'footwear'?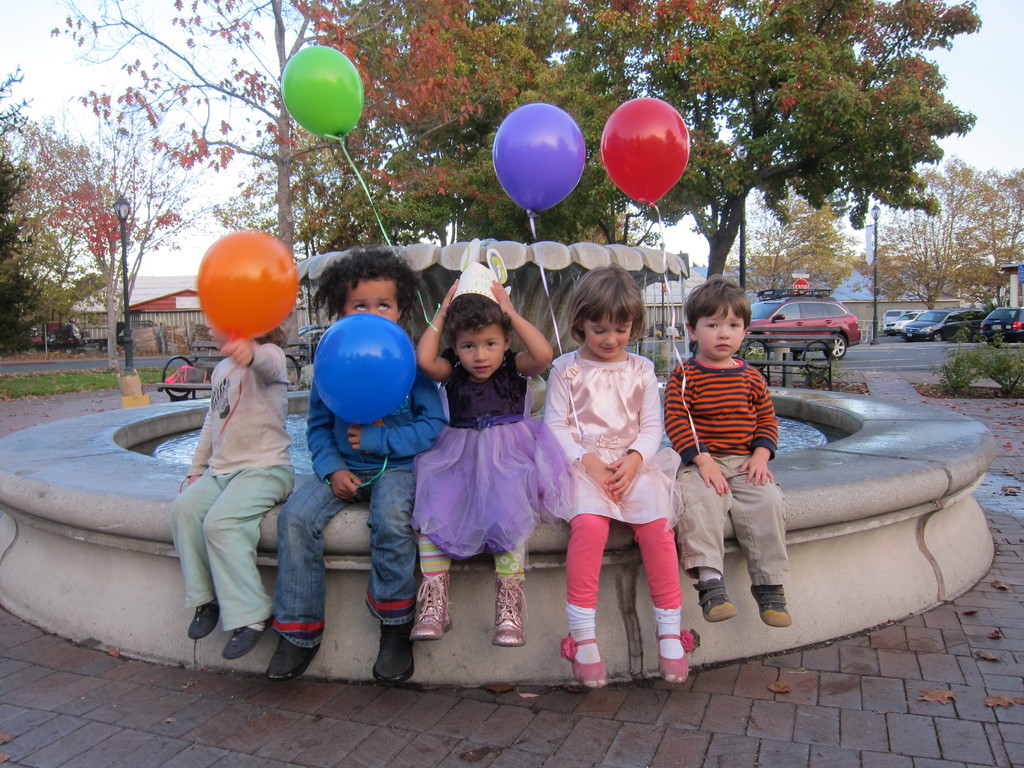
<region>561, 639, 612, 691</region>
